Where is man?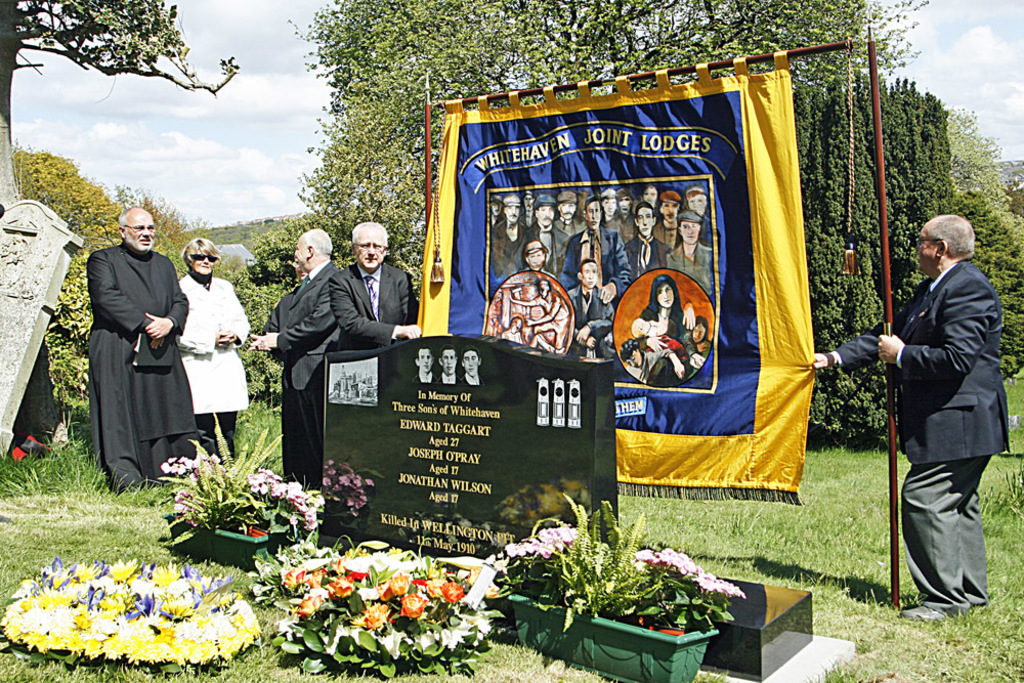
Rect(568, 198, 609, 251).
